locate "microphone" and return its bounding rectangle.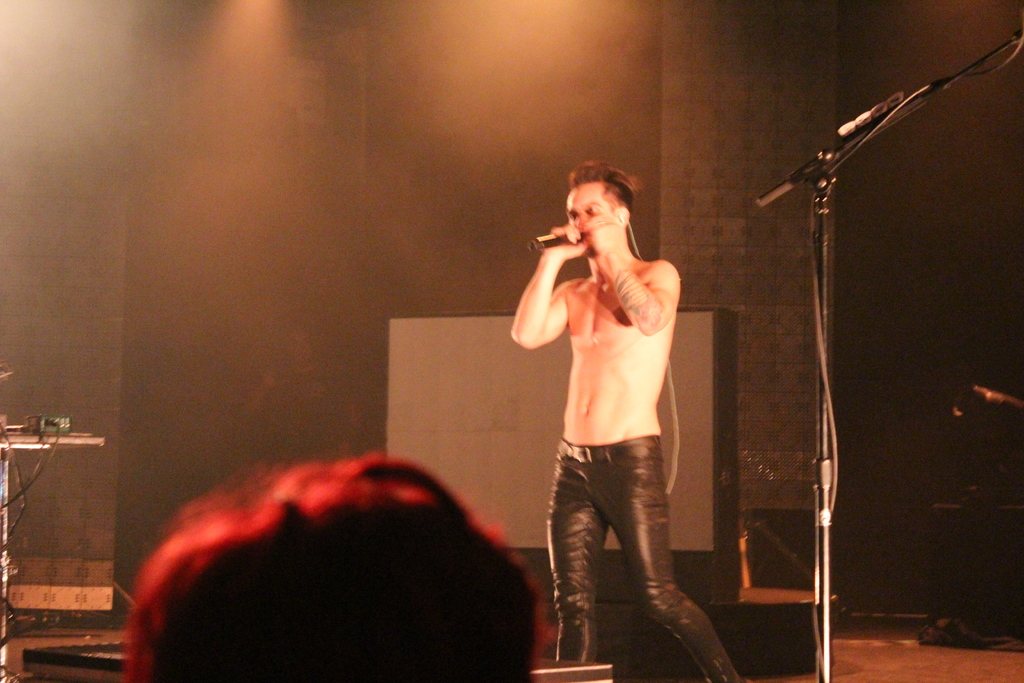
left=527, top=229, right=591, bottom=250.
